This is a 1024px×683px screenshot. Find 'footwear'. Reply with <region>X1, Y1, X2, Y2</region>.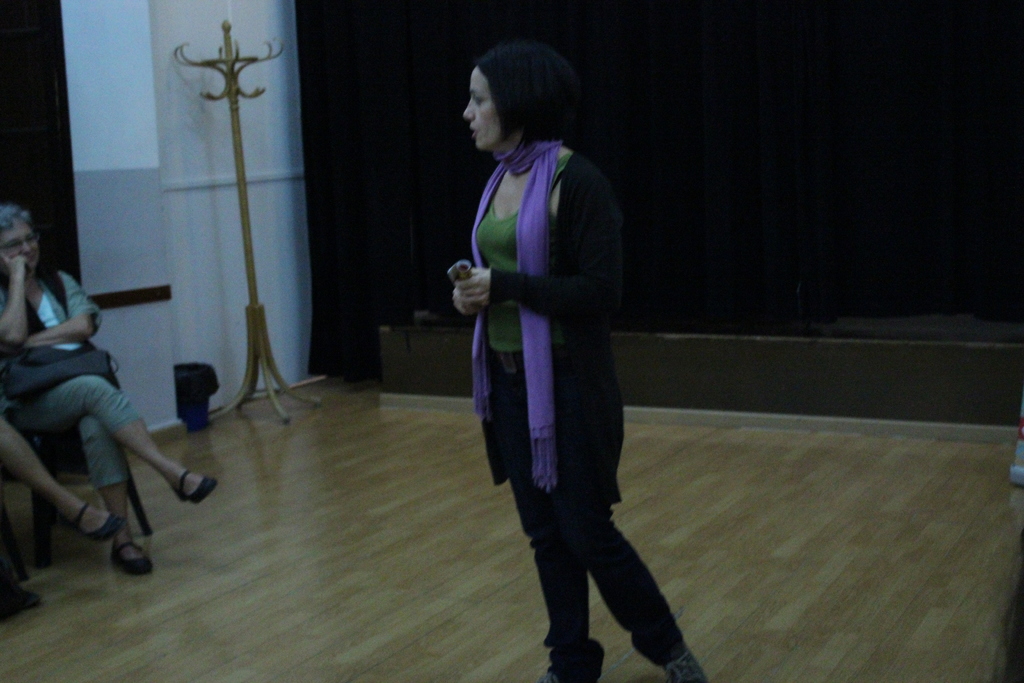
<region>172, 467, 217, 502</region>.
